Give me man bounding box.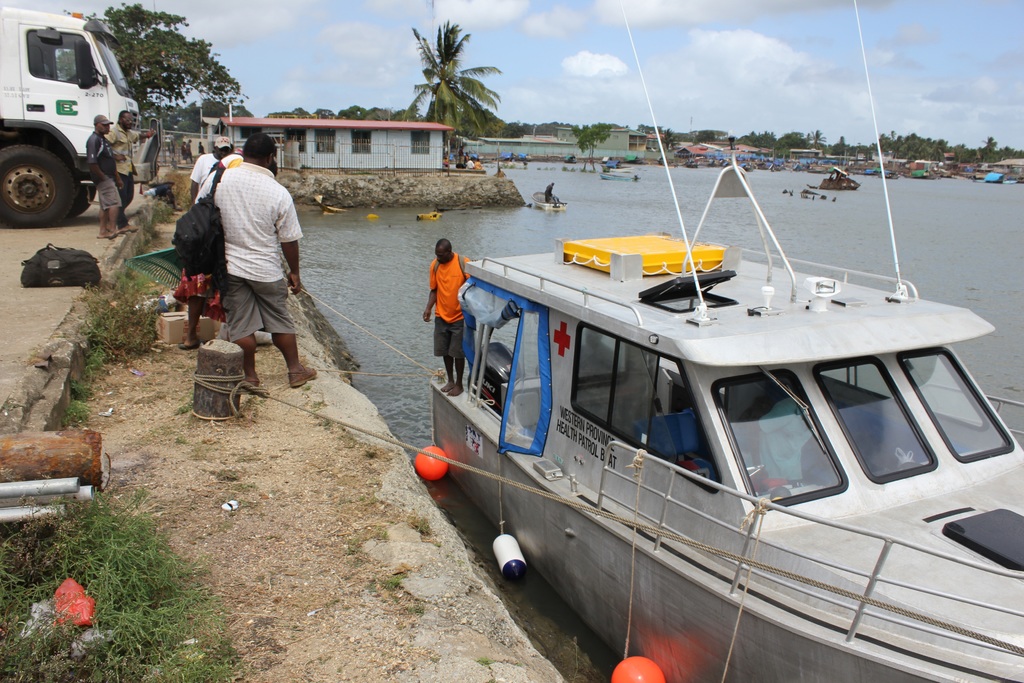
462, 160, 472, 170.
